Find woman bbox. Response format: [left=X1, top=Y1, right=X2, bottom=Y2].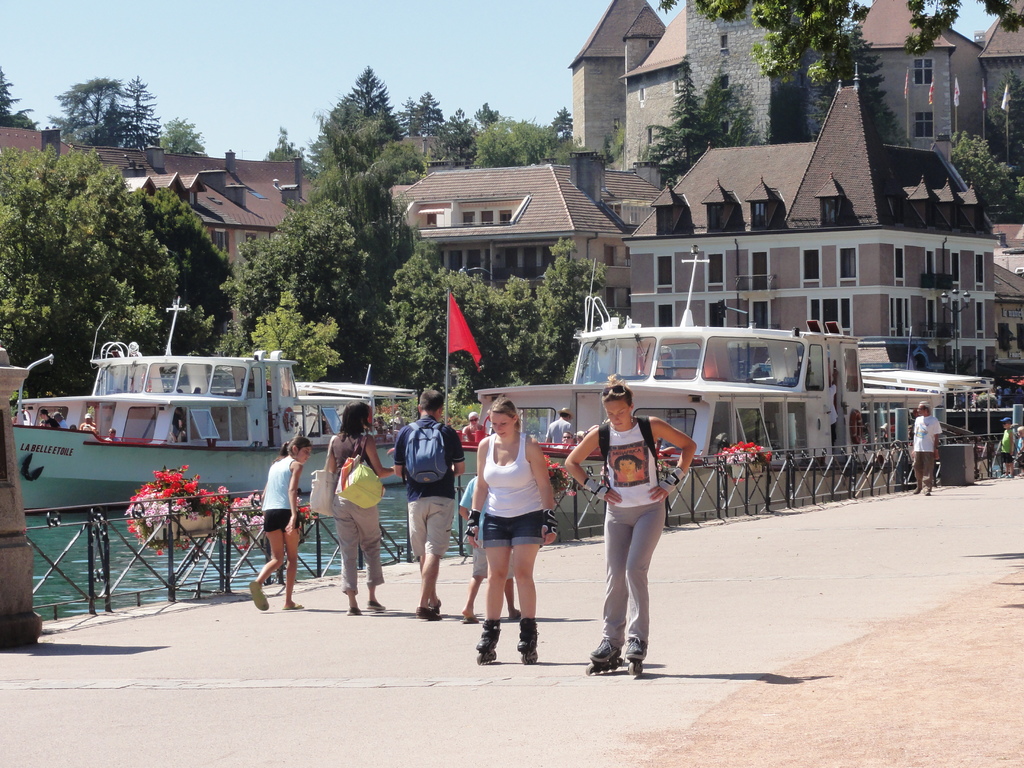
[left=553, top=431, right=578, bottom=448].
